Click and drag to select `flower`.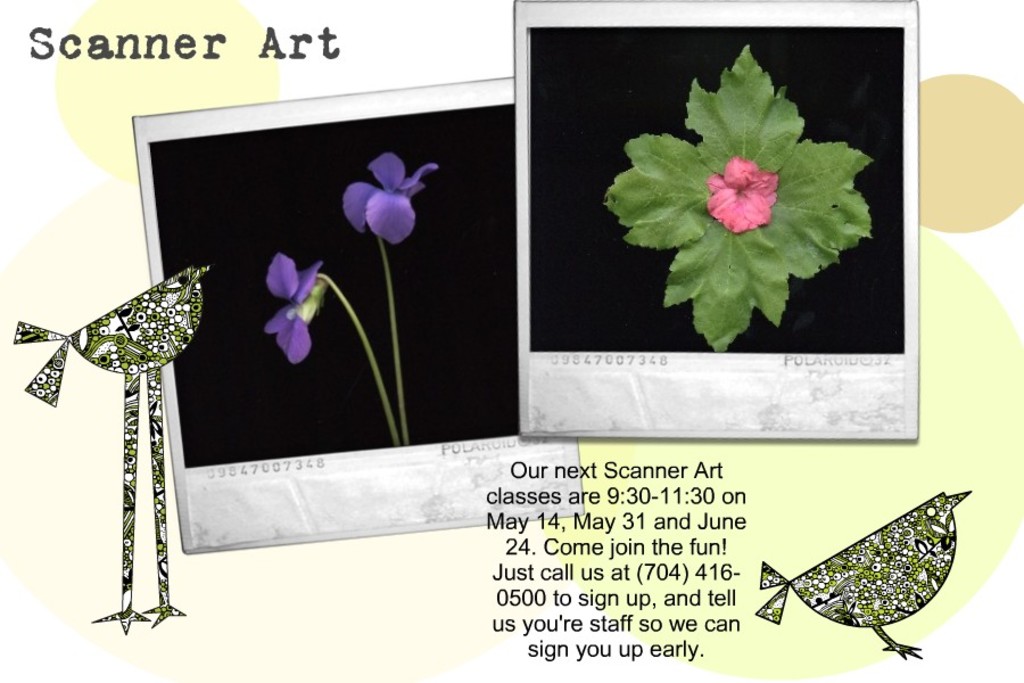
Selection: x1=269, y1=250, x2=319, y2=367.
